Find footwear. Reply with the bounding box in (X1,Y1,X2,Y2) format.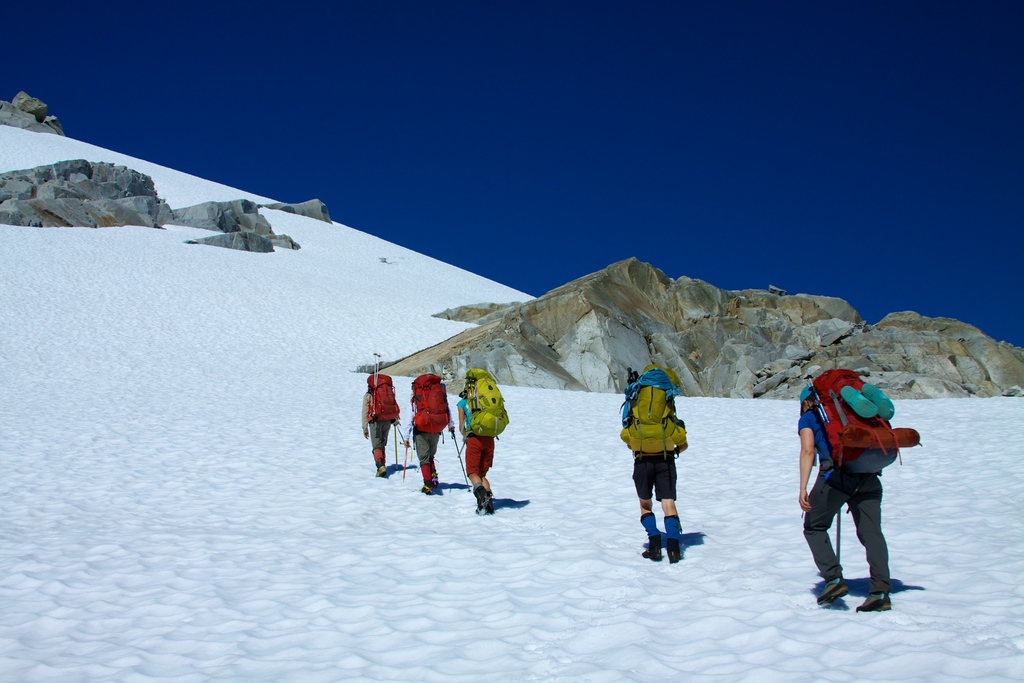
(641,538,664,564).
